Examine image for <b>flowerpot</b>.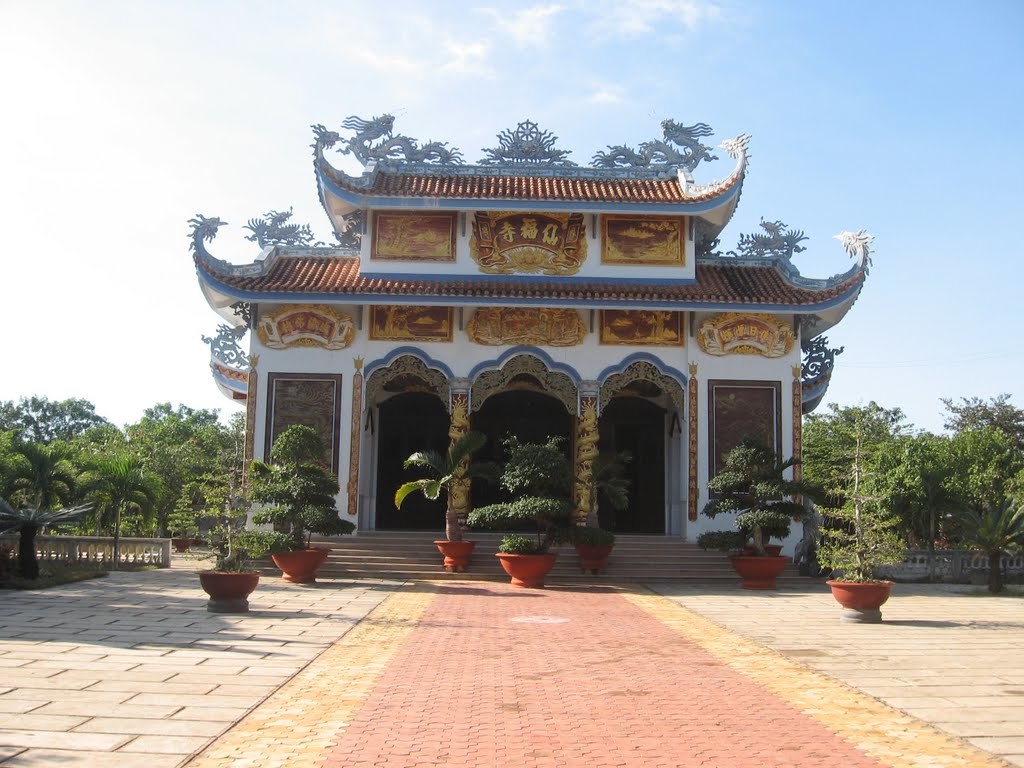
Examination result: 202, 571, 258, 598.
